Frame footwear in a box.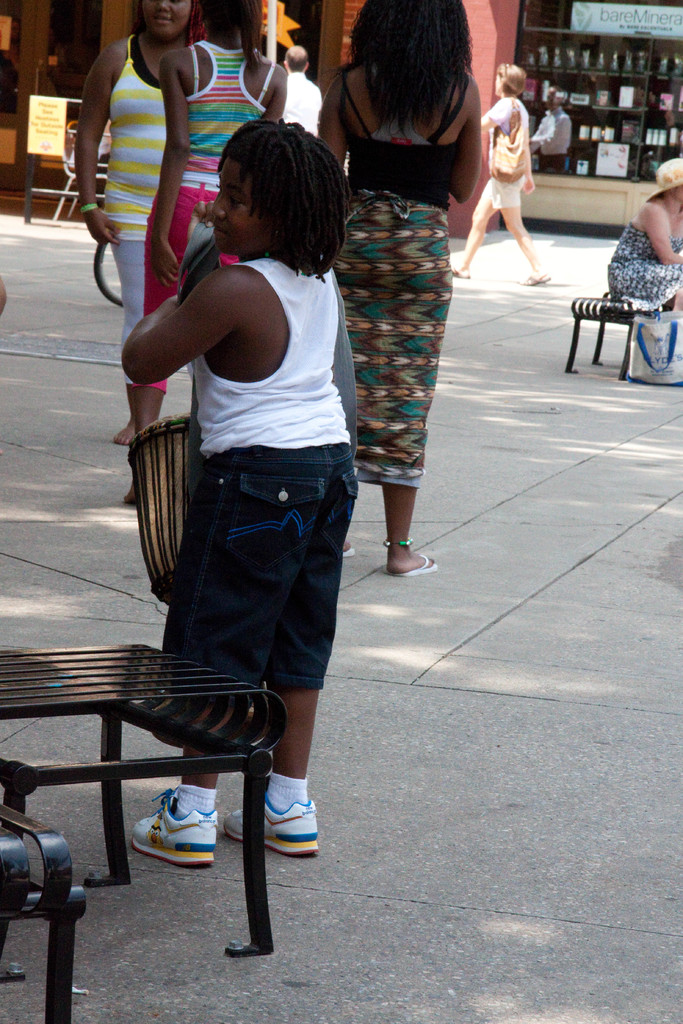
(left=239, top=788, right=308, bottom=888).
